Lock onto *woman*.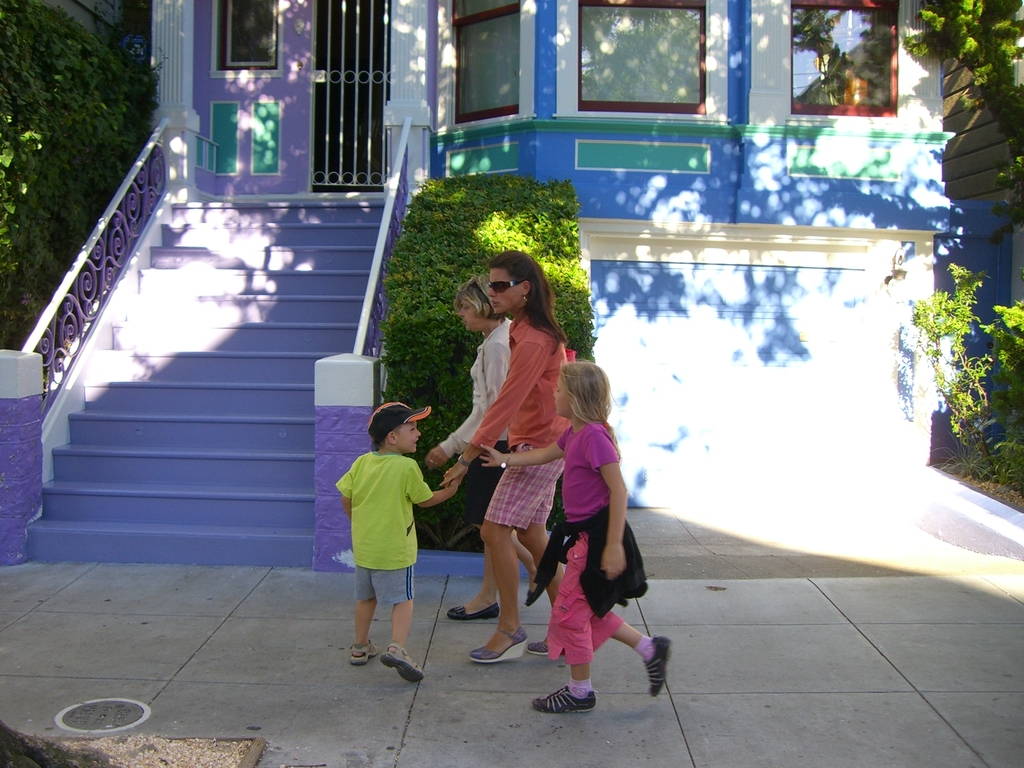
Locked: bbox=(439, 253, 570, 666).
